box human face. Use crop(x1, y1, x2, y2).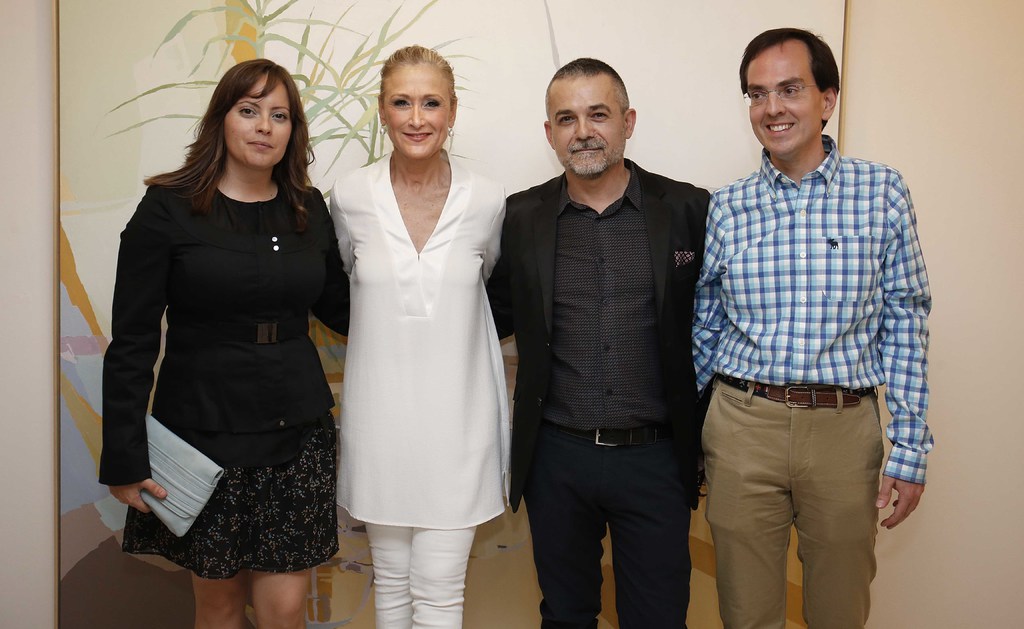
crop(384, 64, 451, 163).
